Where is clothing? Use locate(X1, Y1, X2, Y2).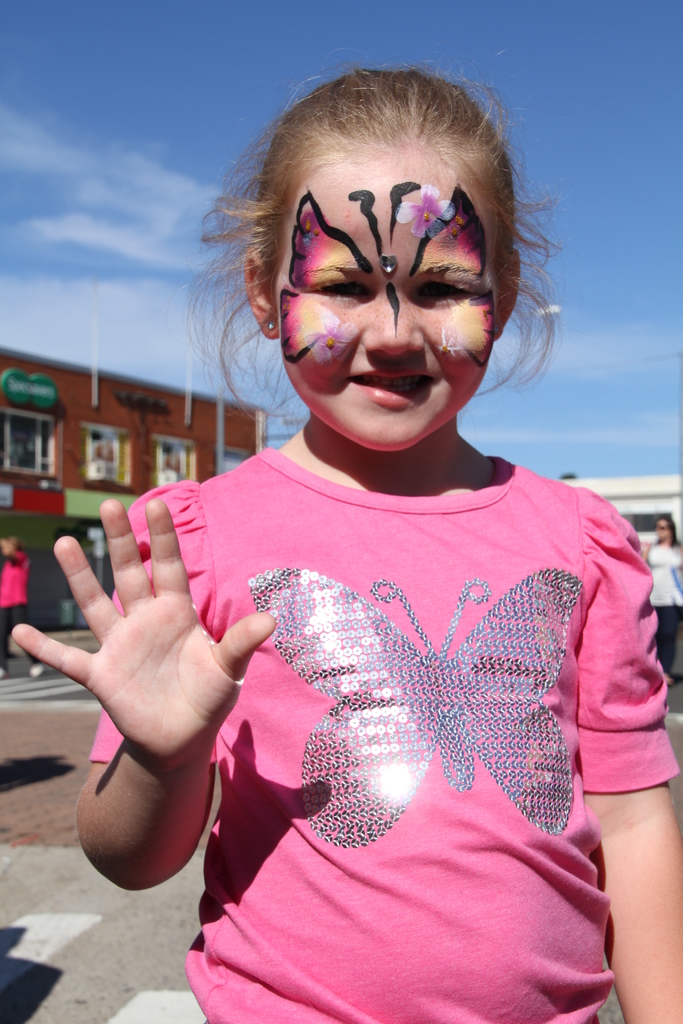
locate(0, 550, 43, 669).
